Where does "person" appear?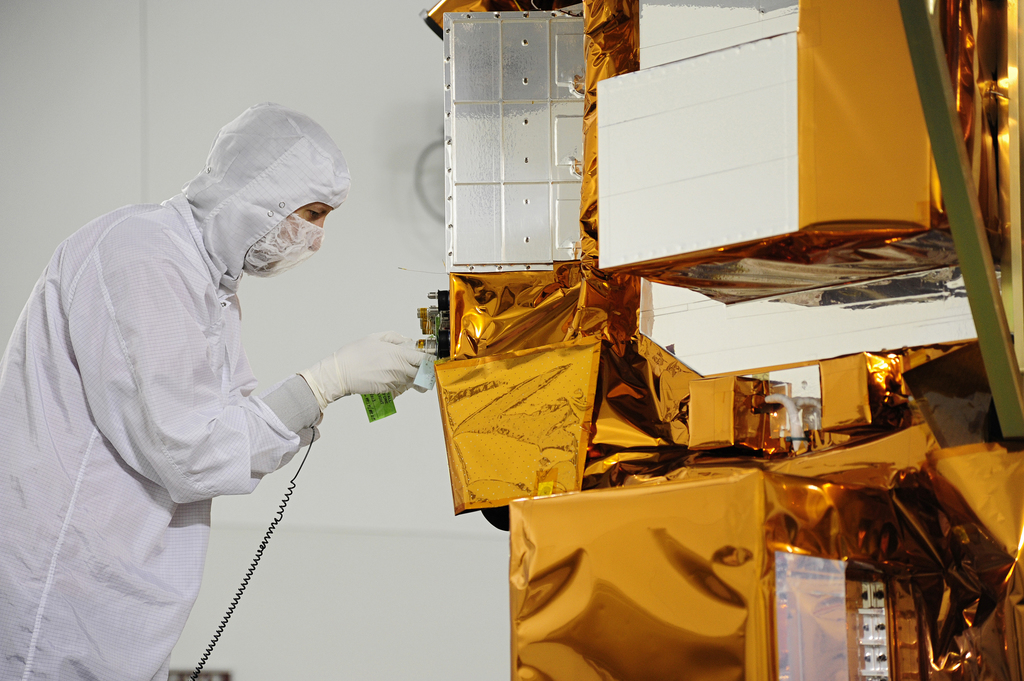
Appears at pyautogui.locateOnScreen(45, 68, 431, 680).
